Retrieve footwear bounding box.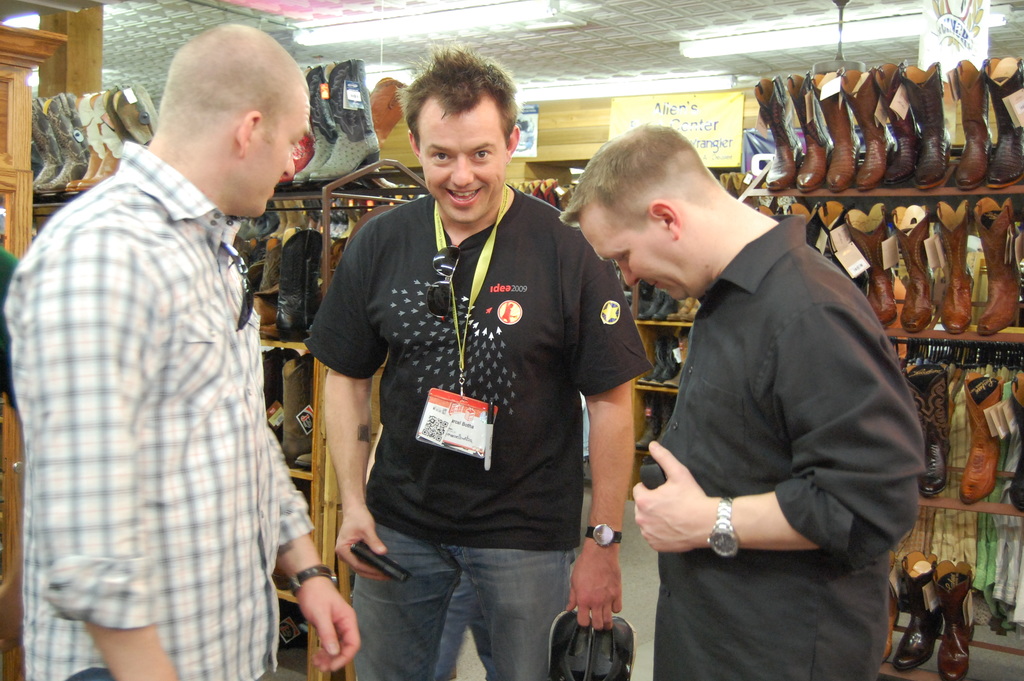
Bounding box: 806:70:863:196.
